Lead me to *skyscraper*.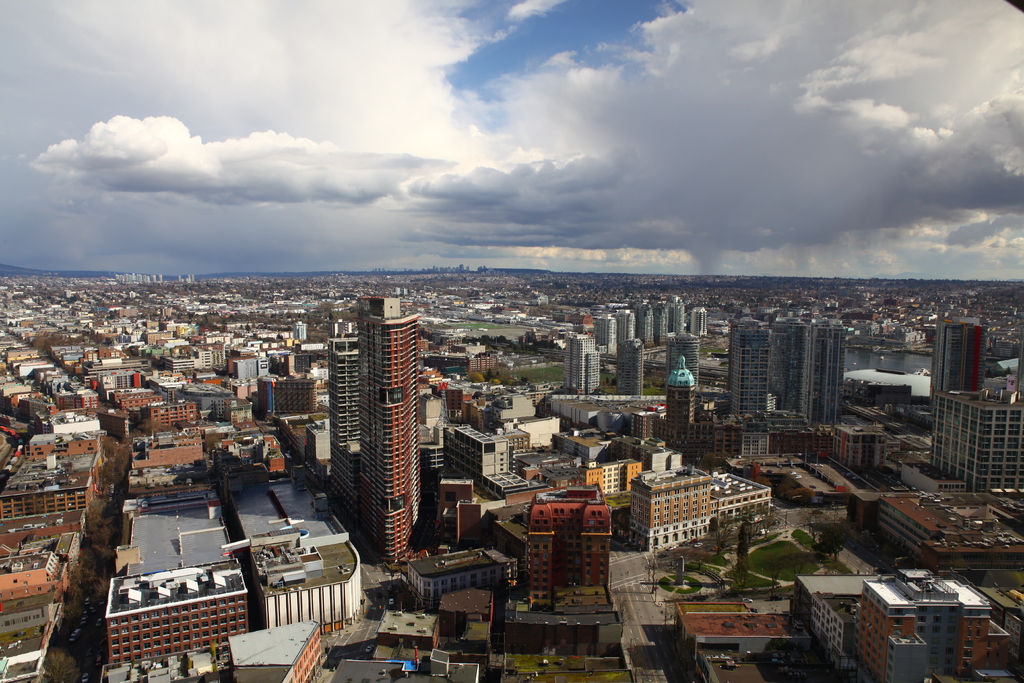
Lead to box(324, 293, 422, 559).
